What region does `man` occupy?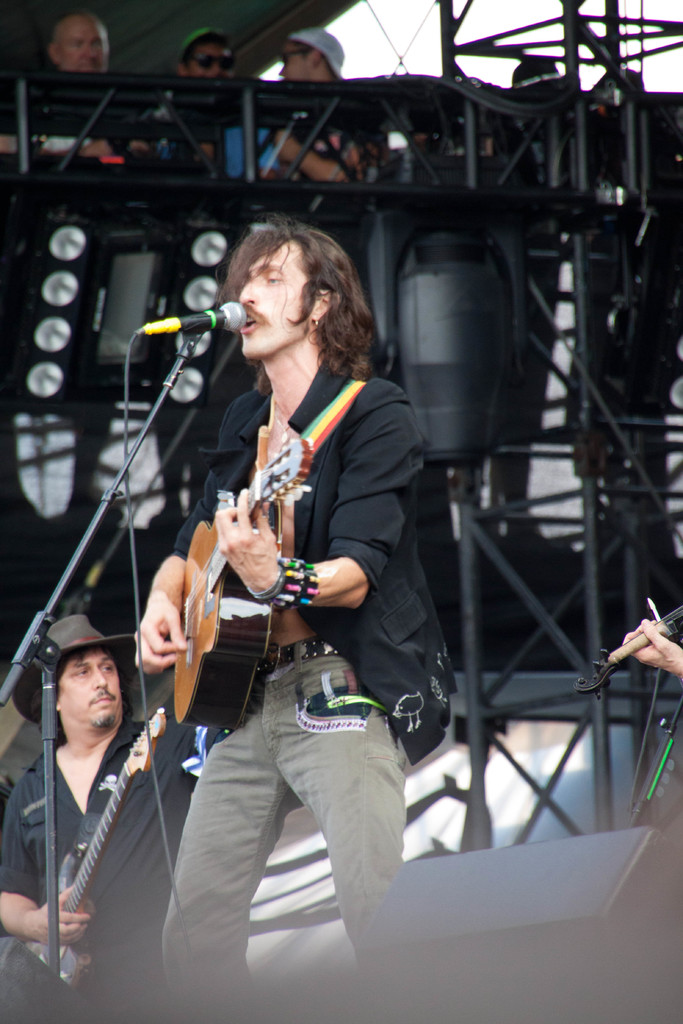
bbox=[0, 8, 118, 159].
